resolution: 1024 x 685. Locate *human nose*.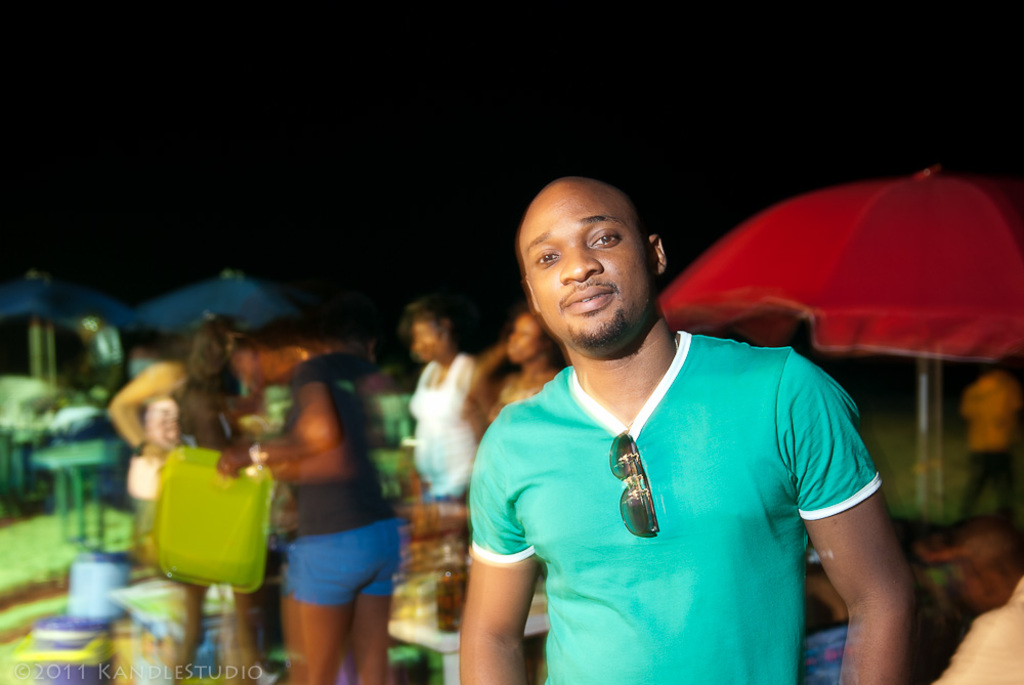
(x1=558, y1=244, x2=603, y2=282).
